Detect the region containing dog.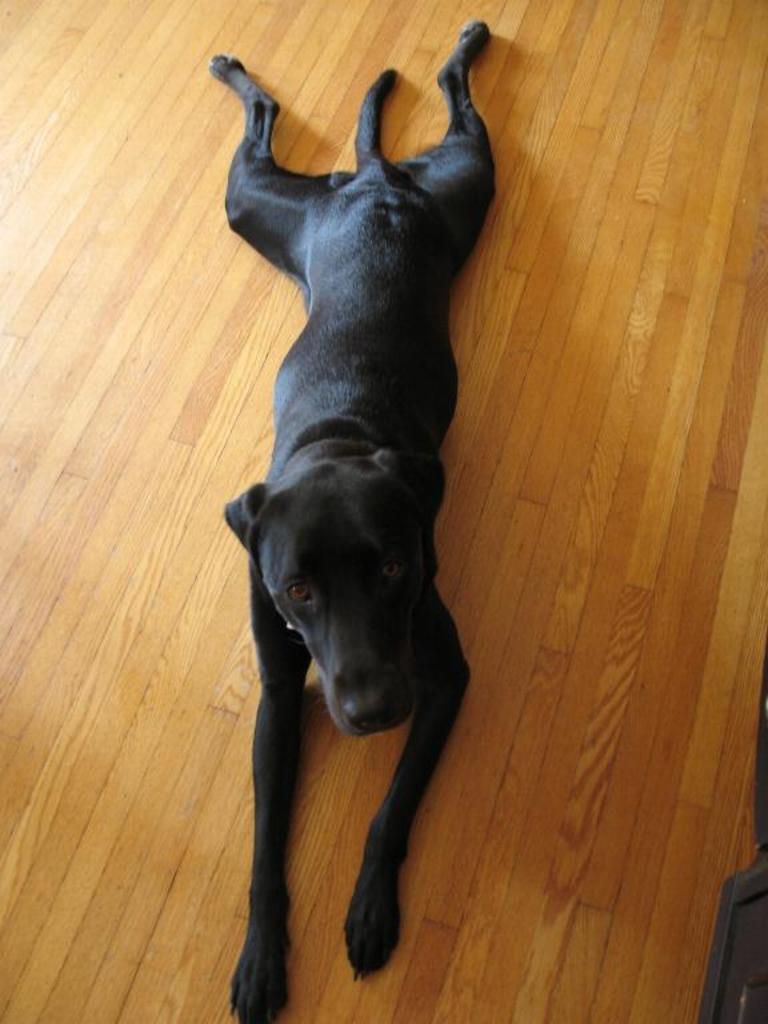
rect(207, 19, 491, 1023).
